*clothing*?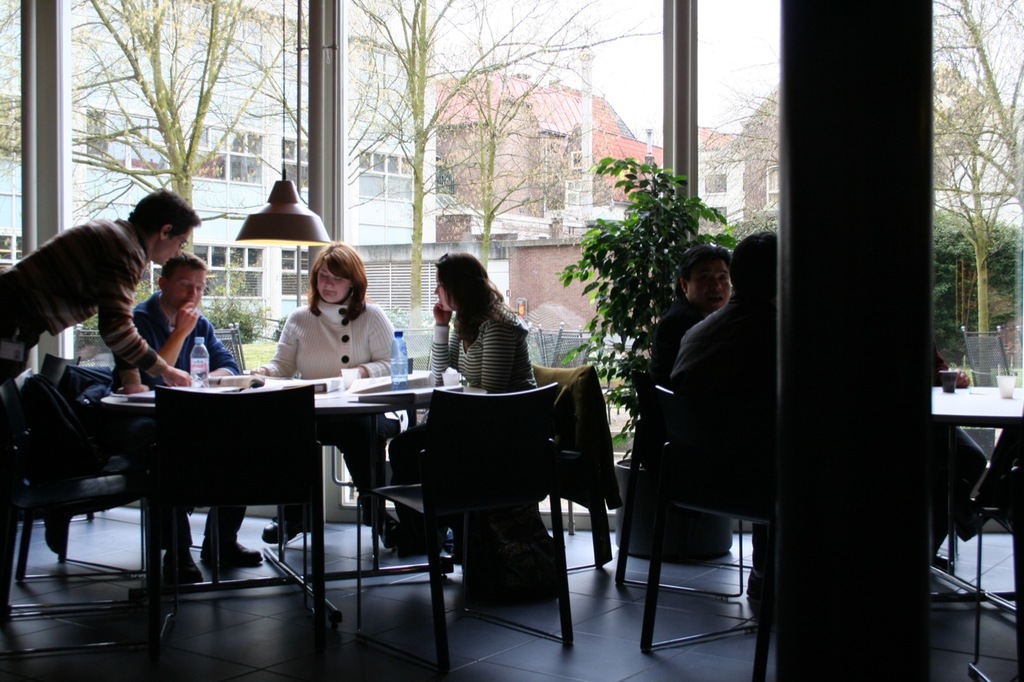
(923, 342, 985, 552)
